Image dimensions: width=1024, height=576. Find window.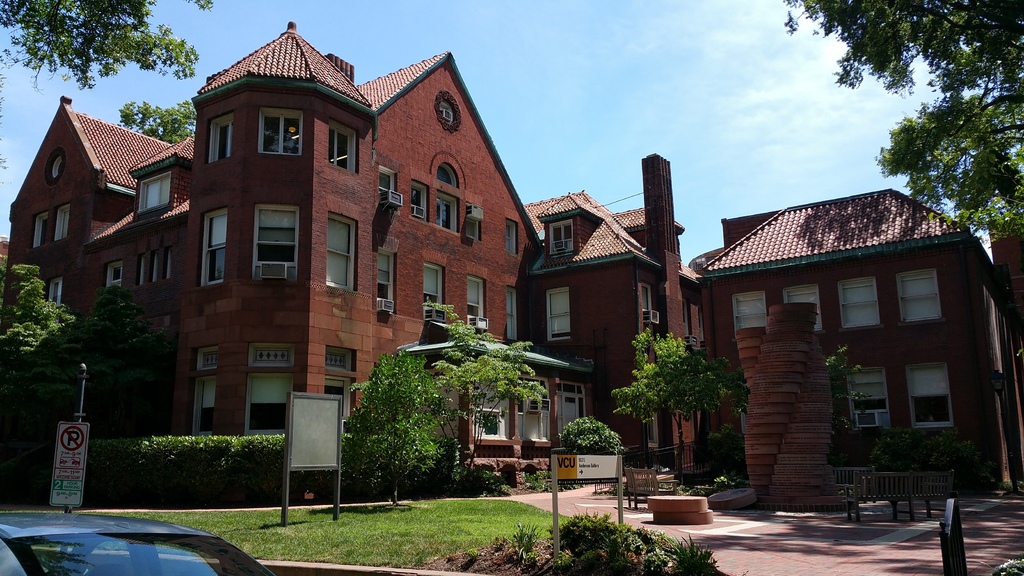
rect(728, 283, 771, 340).
